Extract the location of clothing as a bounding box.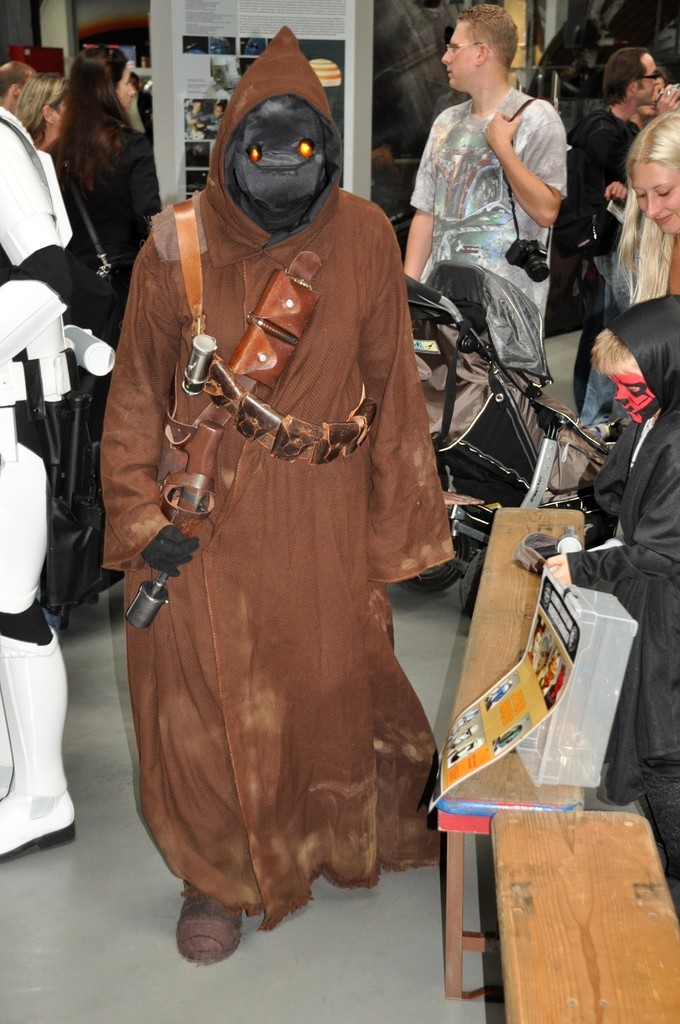
x1=539 y1=663 x2=565 y2=708.
